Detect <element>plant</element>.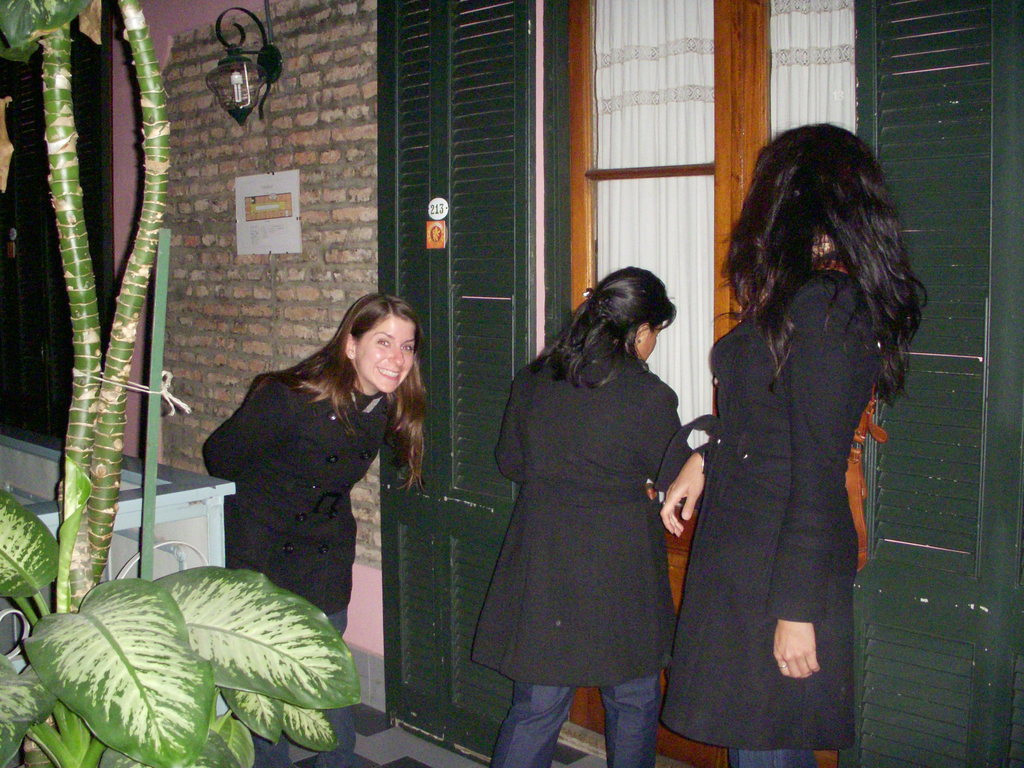
Detected at detection(0, 0, 363, 767).
